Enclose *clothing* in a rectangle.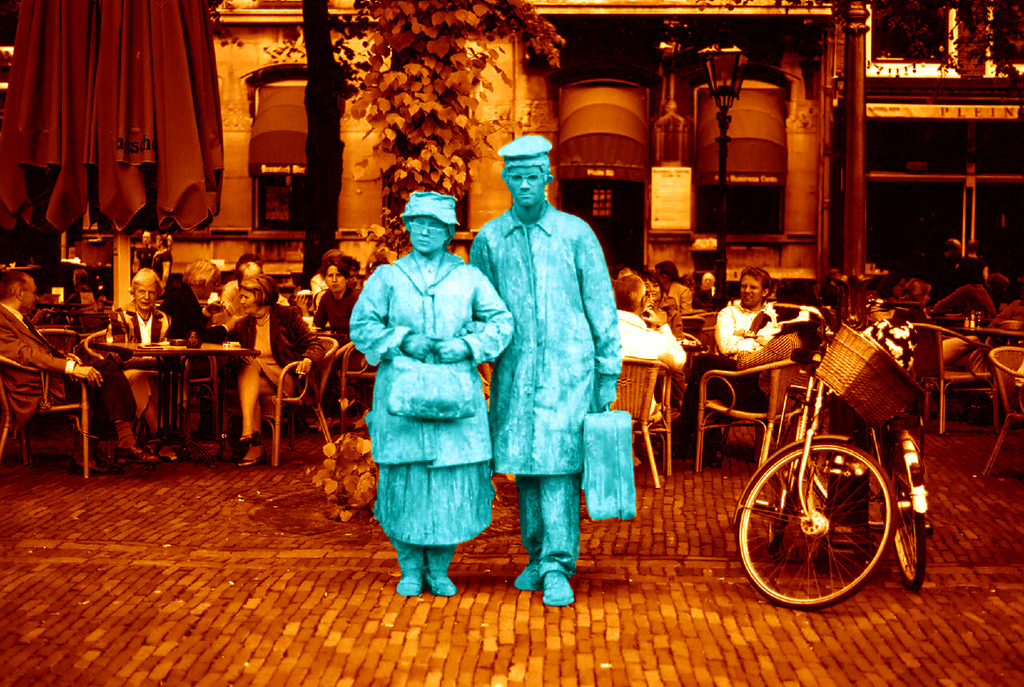
pyautogui.locateOnScreen(670, 329, 797, 451).
